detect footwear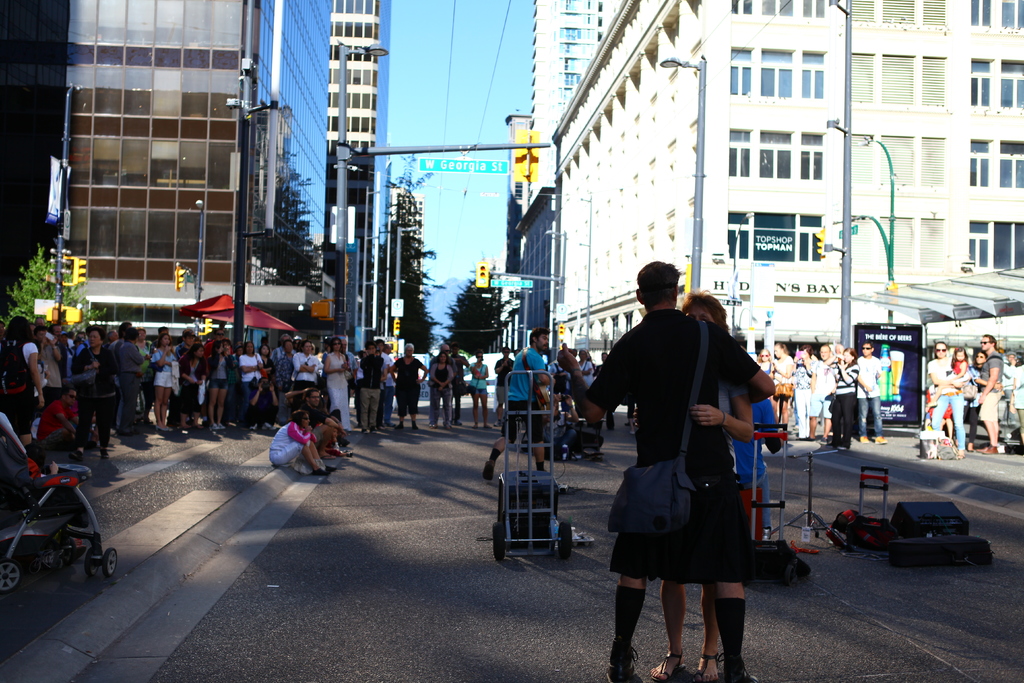
<region>485, 424, 491, 429</region>
